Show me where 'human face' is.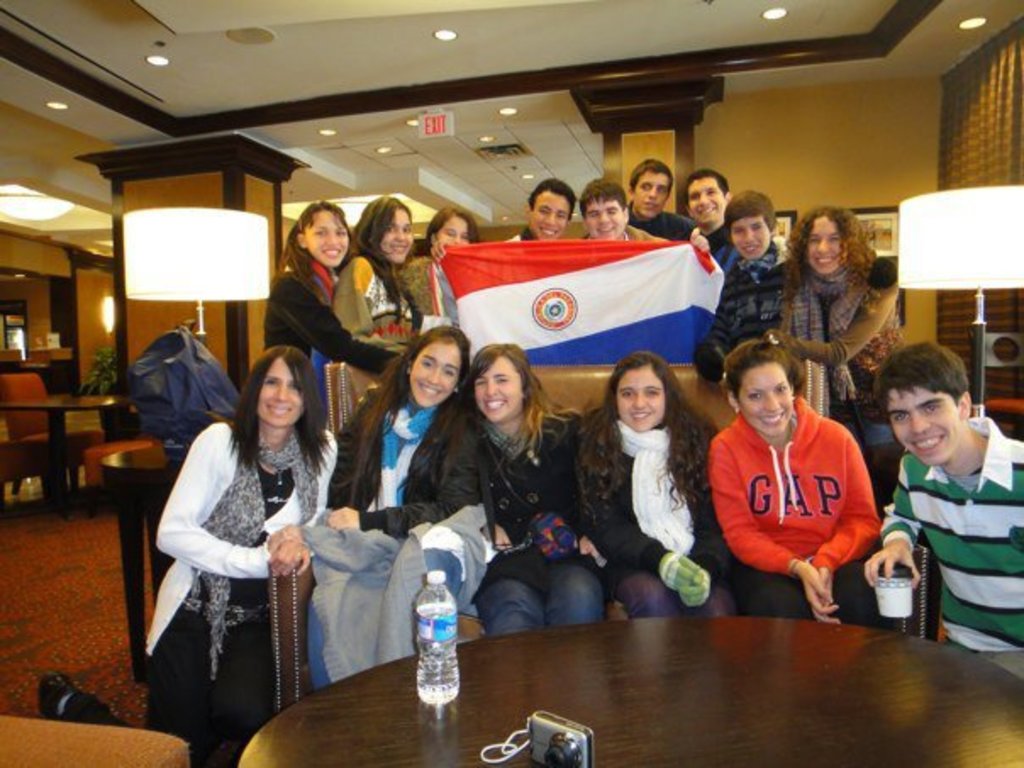
'human face' is at <bbox>682, 180, 724, 222</bbox>.
